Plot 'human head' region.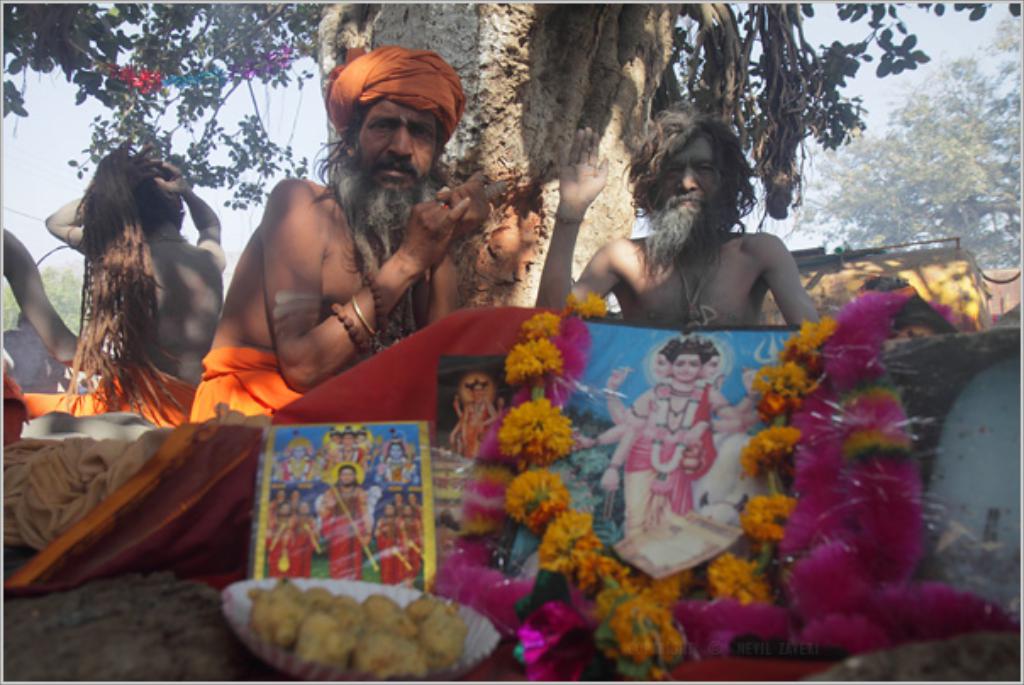
Plotted at crop(466, 383, 485, 402).
